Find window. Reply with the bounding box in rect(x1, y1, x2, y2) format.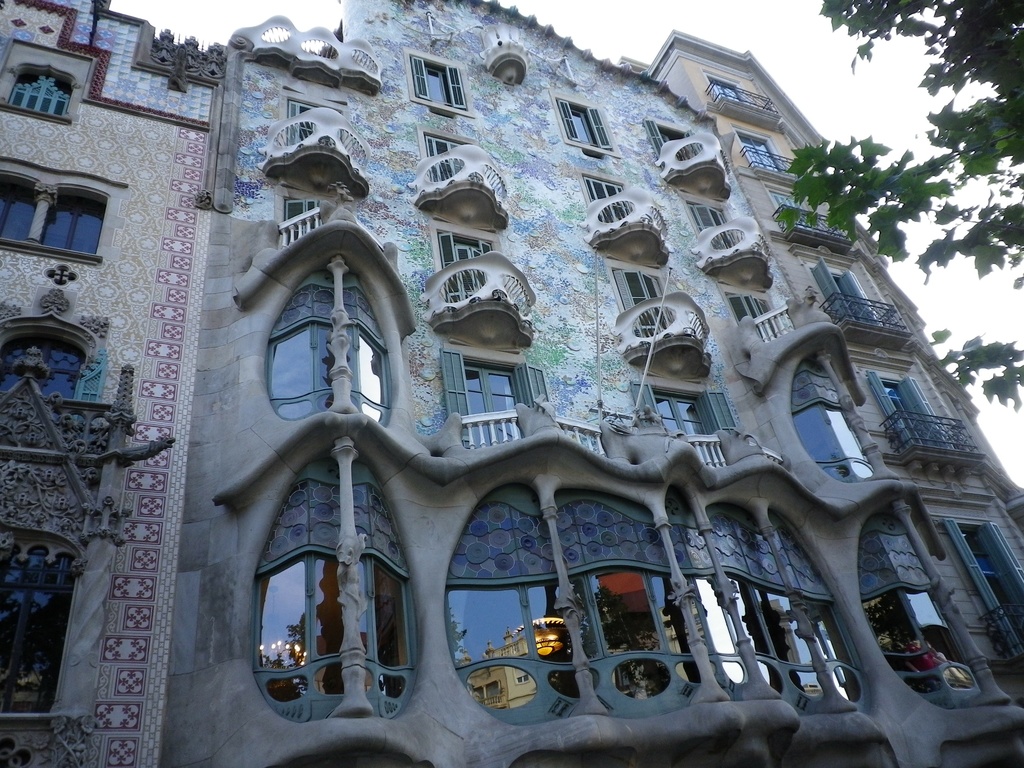
rect(550, 93, 618, 156).
